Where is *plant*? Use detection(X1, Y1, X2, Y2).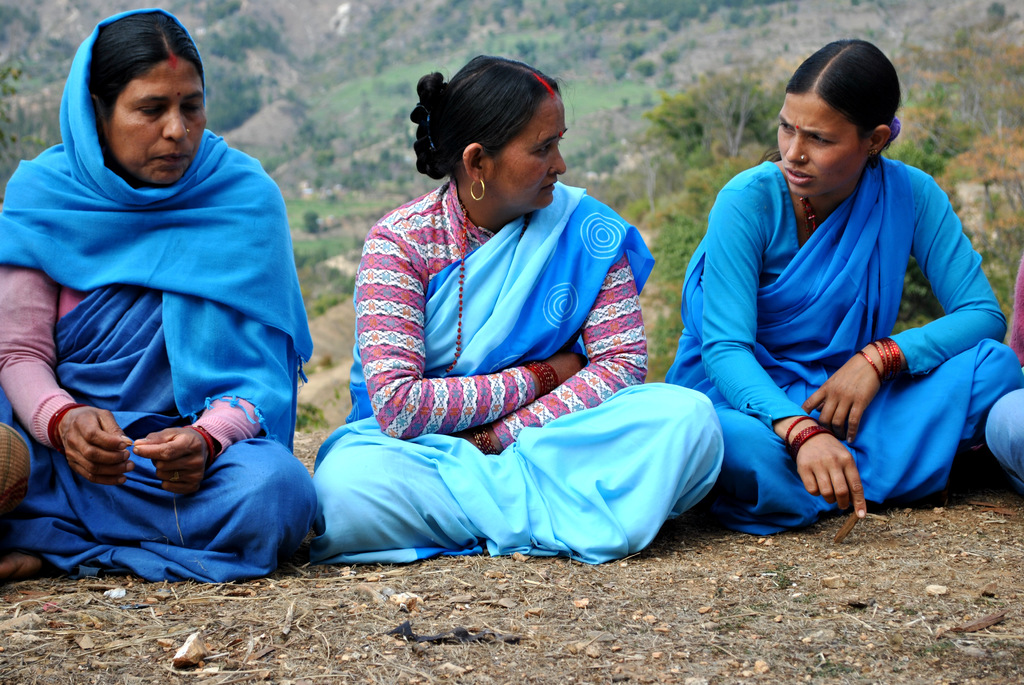
detection(176, 0, 287, 126).
